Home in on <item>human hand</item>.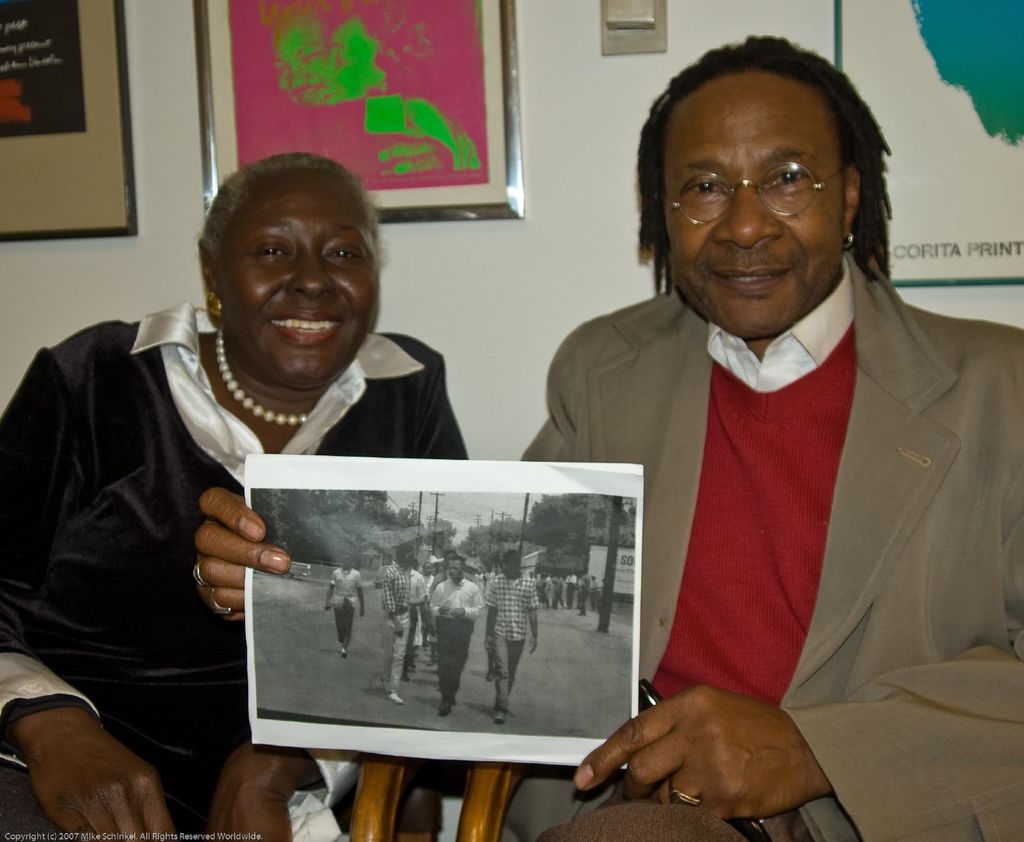
Homed in at [356,606,367,619].
